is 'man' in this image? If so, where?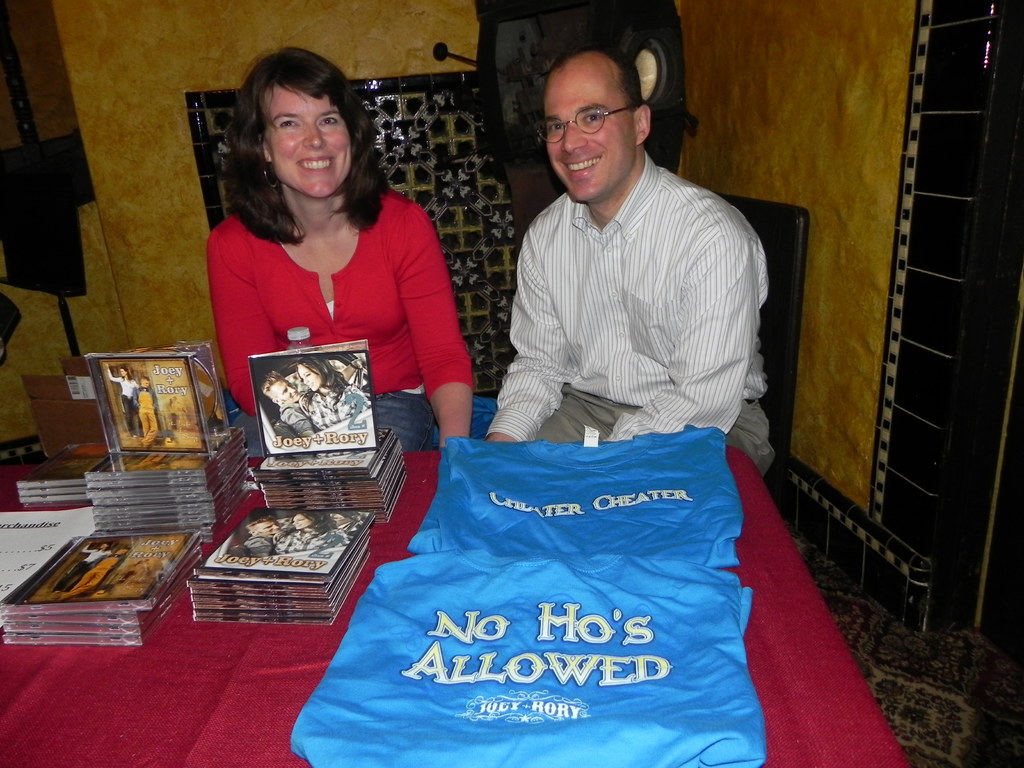
Yes, at 469, 44, 786, 513.
